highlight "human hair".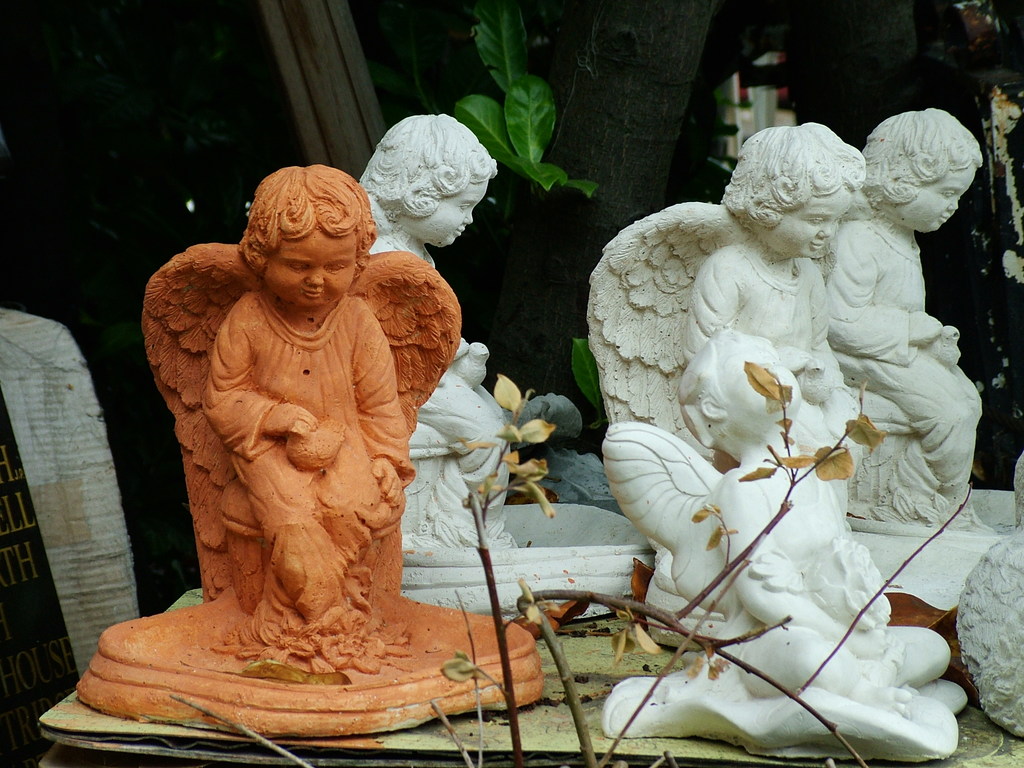
Highlighted region: 356/113/499/220.
